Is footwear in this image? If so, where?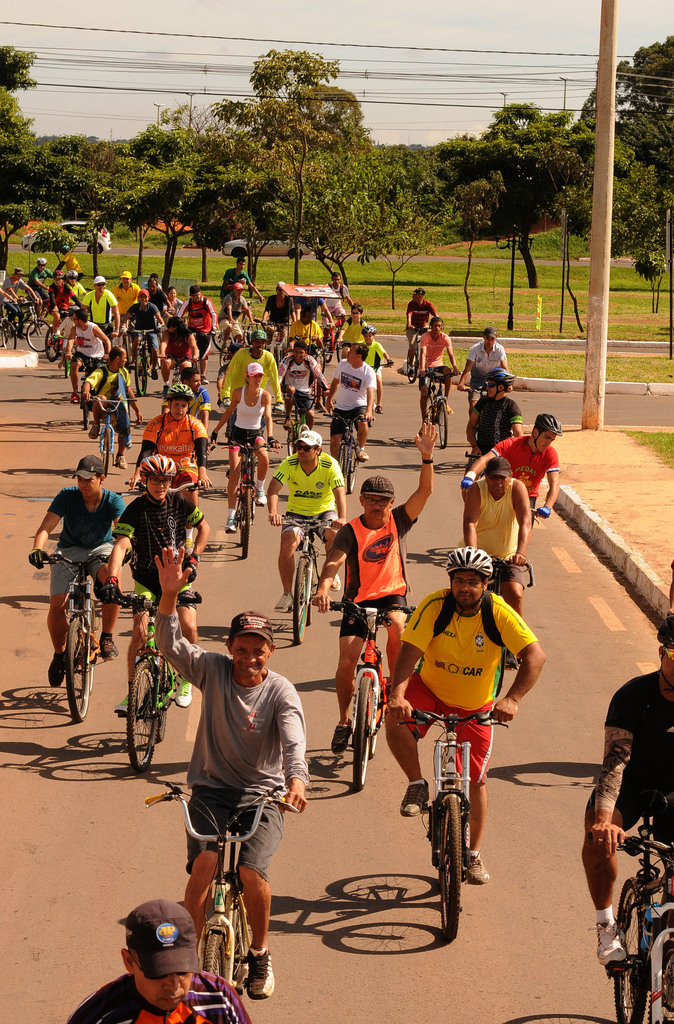
Yes, at crop(221, 346, 227, 353).
